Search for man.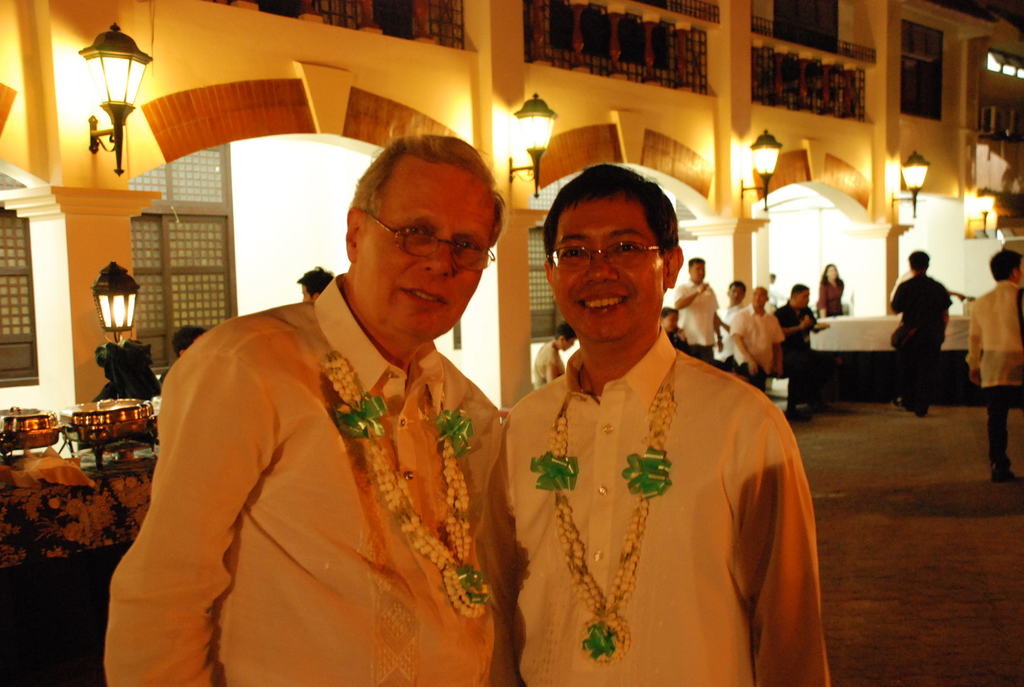
Found at pyautogui.locateOnScreen(301, 262, 341, 303).
